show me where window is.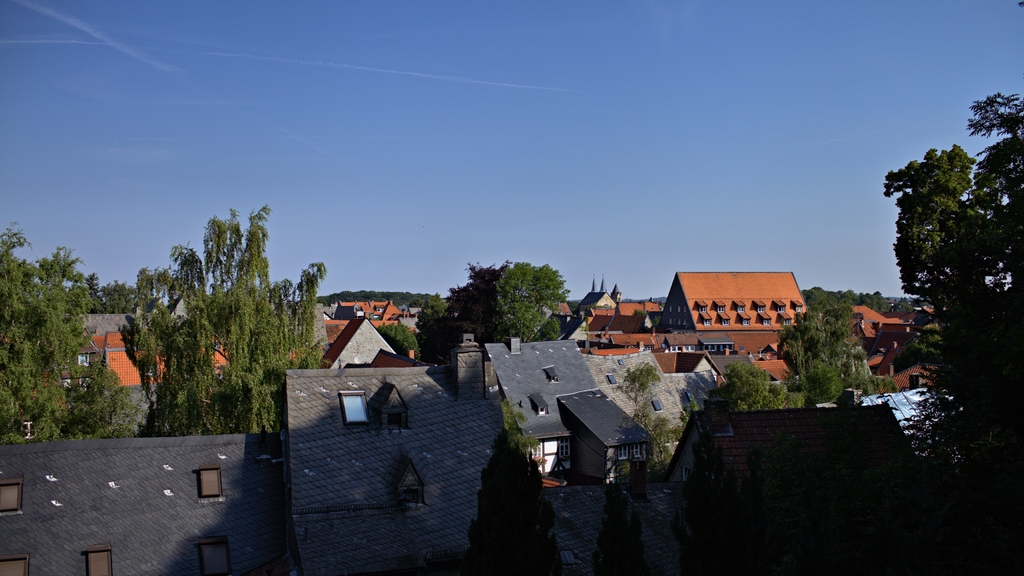
window is at 81/544/114/575.
